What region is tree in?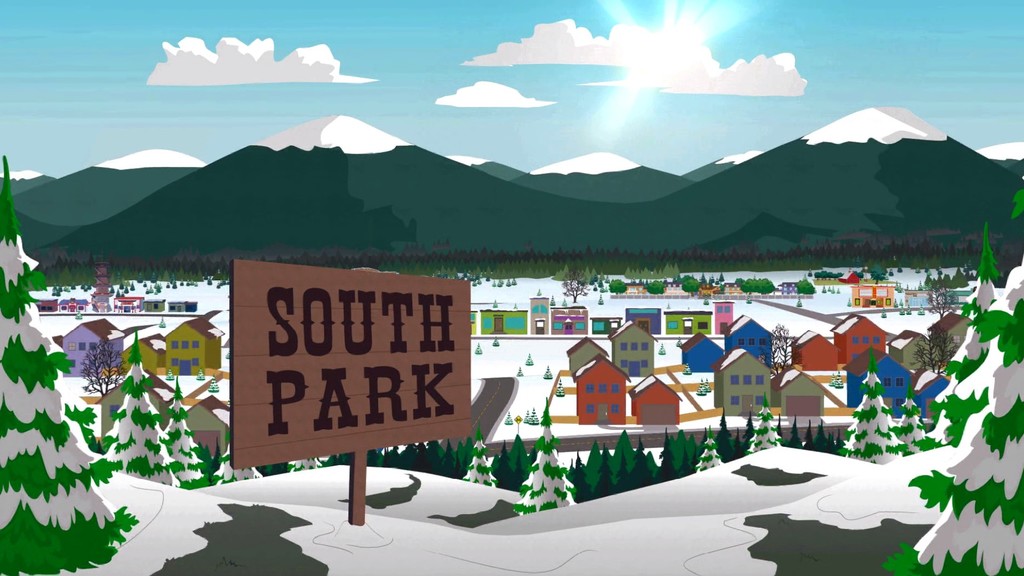
BBox(903, 395, 942, 465).
